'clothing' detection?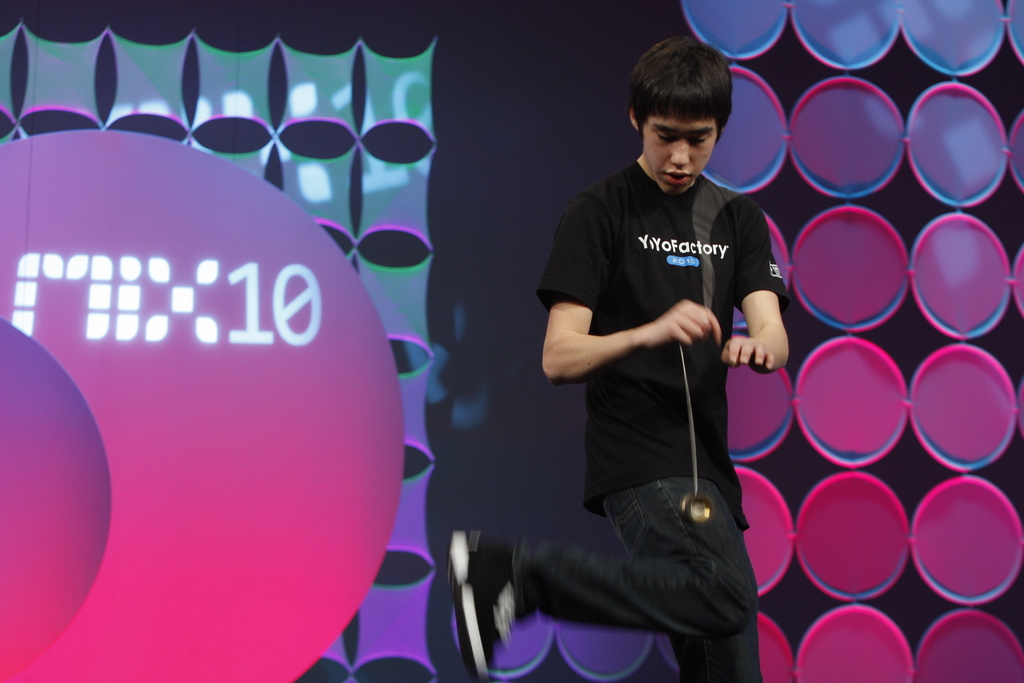
region(537, 121, 790, 631)
